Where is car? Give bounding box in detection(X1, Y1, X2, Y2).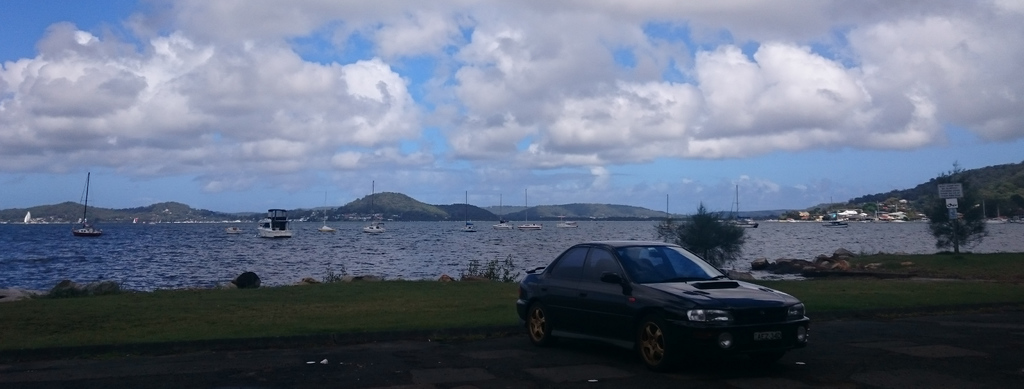
detection(519, 234, 804, 365).
